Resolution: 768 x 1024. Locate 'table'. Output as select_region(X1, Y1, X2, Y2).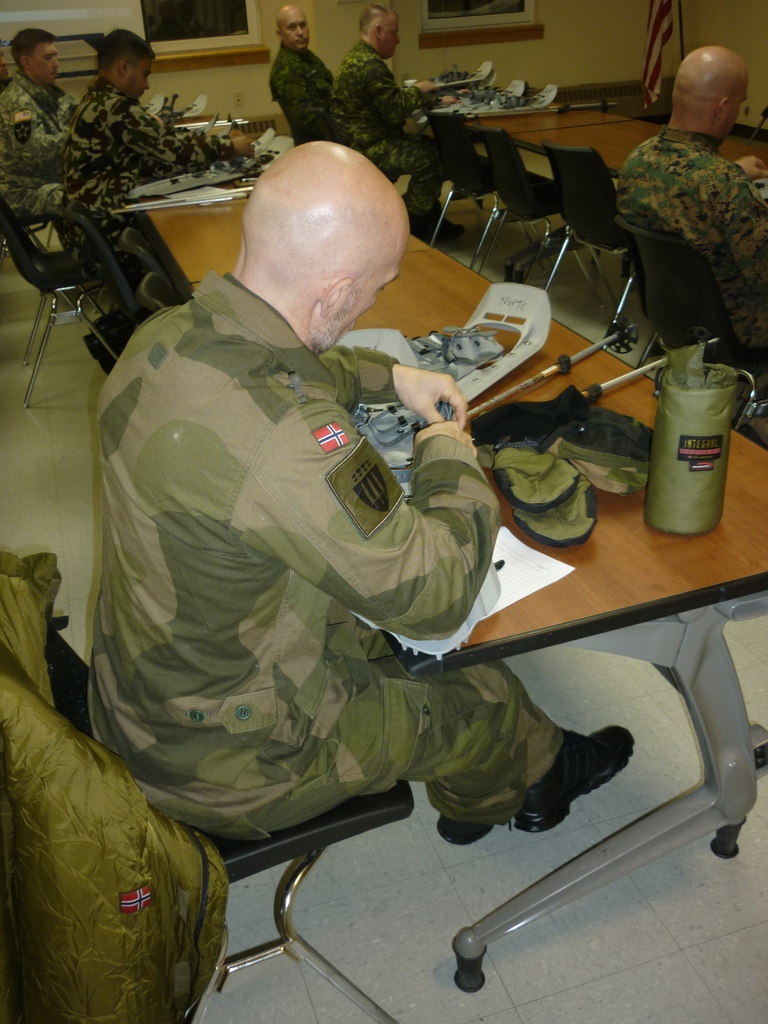
select_region(424, 99, 767, 235).
